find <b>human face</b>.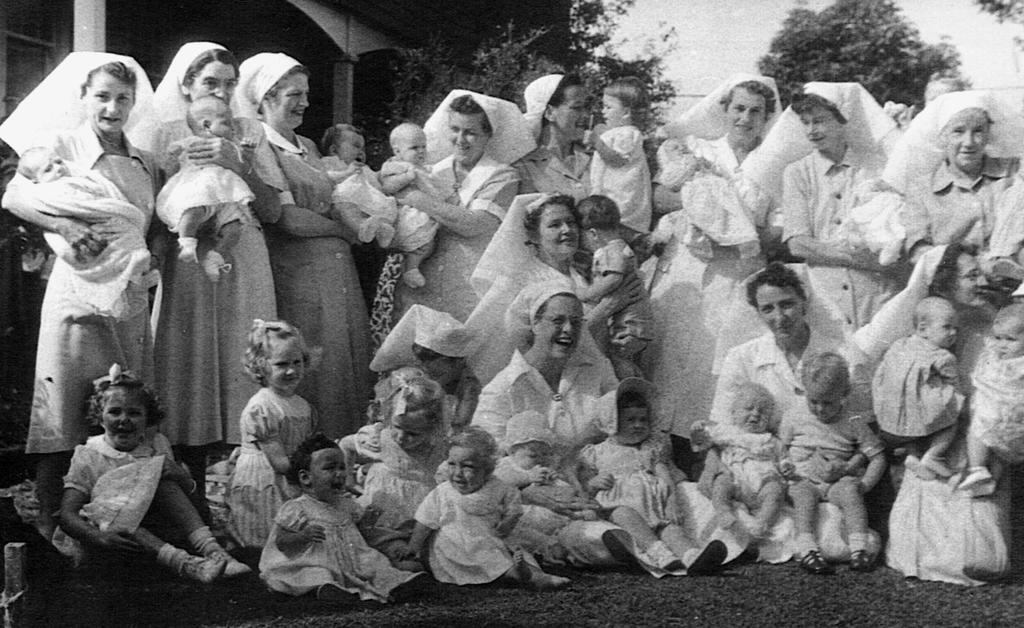
[422, 355, 459, 389].
